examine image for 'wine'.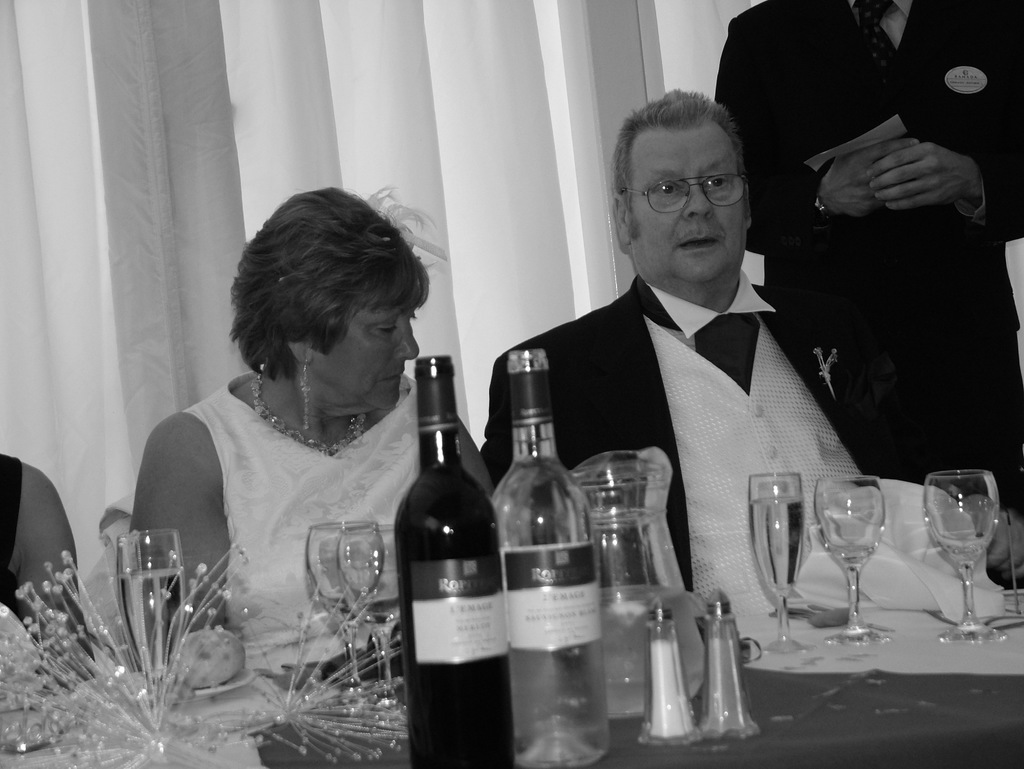
Examination result: locate(391, 346, 505, 747).
